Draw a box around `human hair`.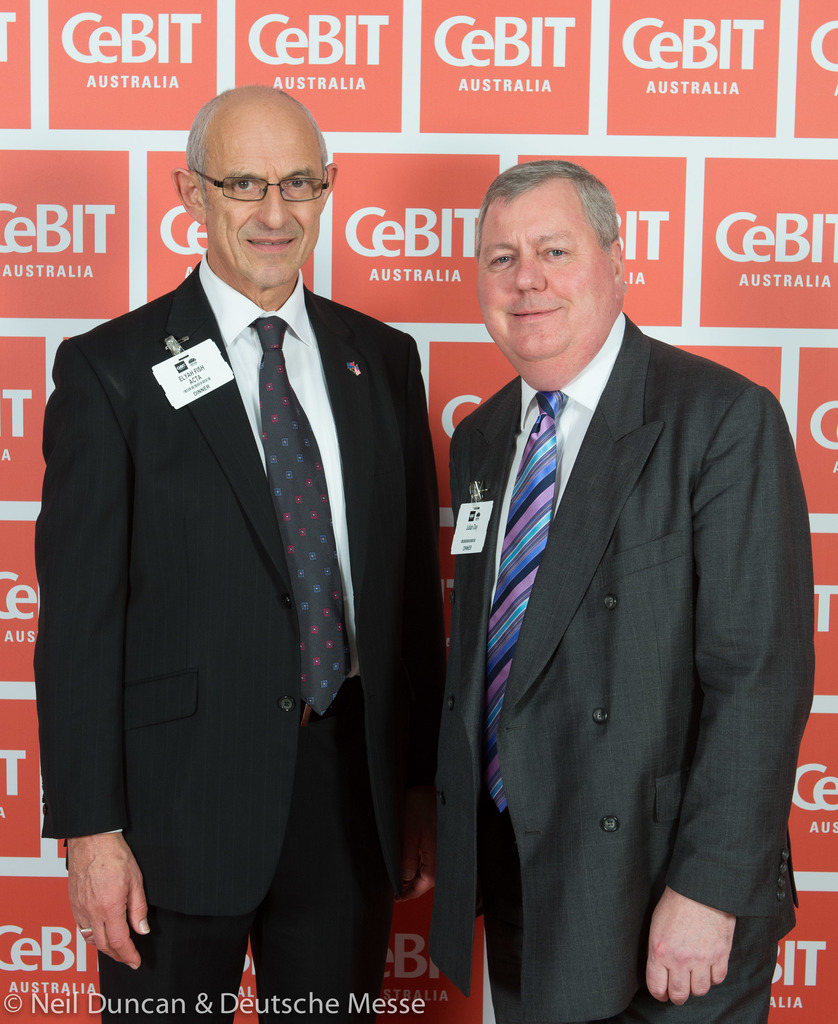
detection(188, 92, 329, 208).
